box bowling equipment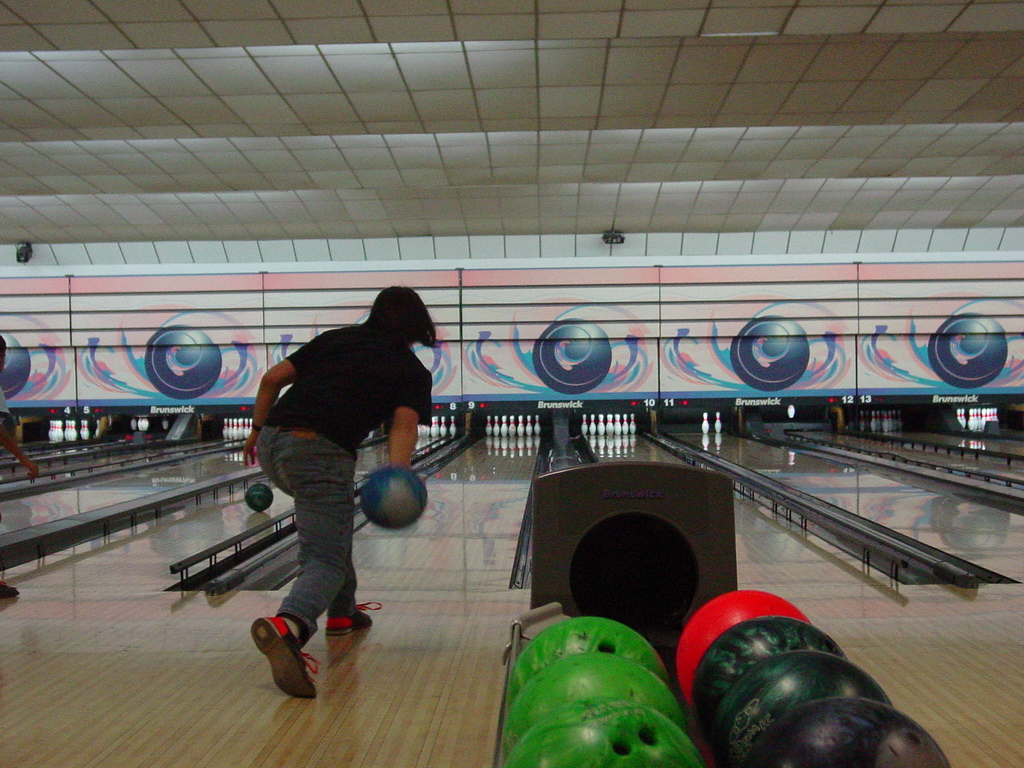
<region>714, 409, 725, 435</region>
